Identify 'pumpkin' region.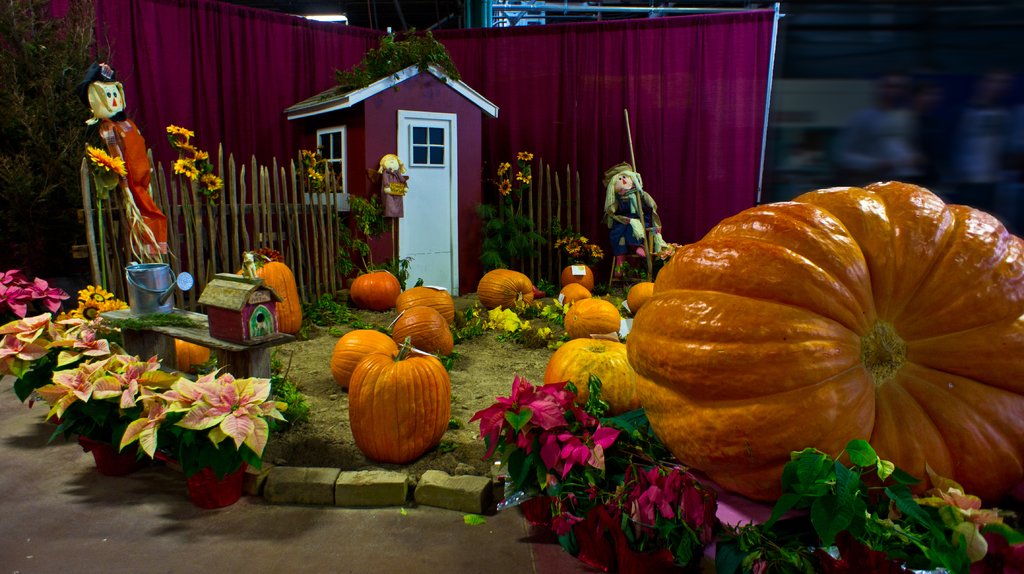
Region: 346,335,445,463.
